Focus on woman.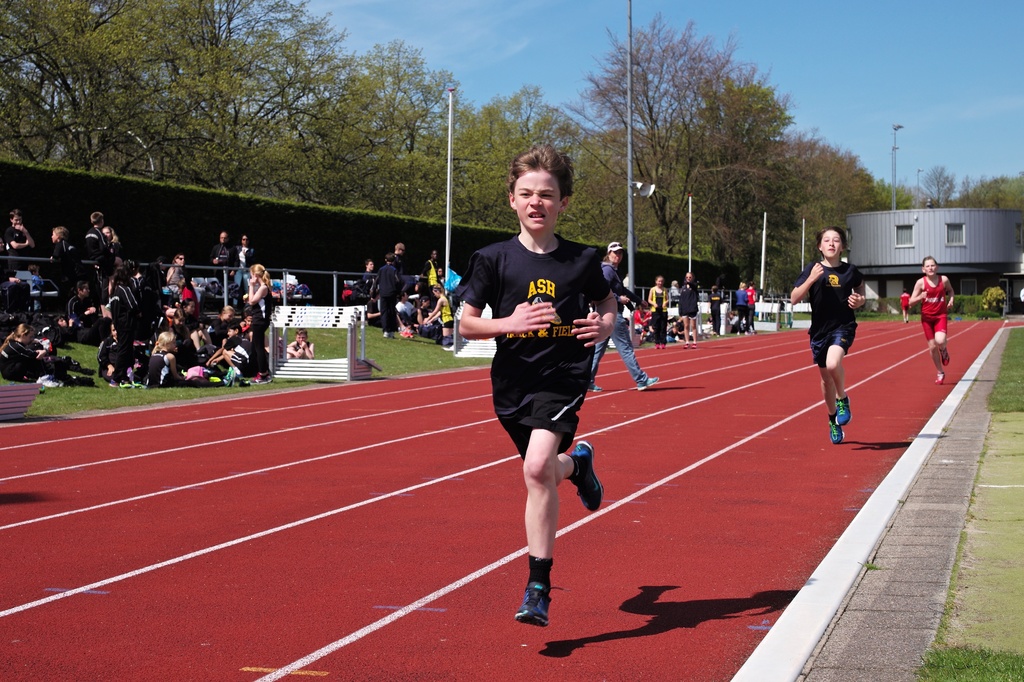
Focused at BBox(247, 264, 273, 381).
